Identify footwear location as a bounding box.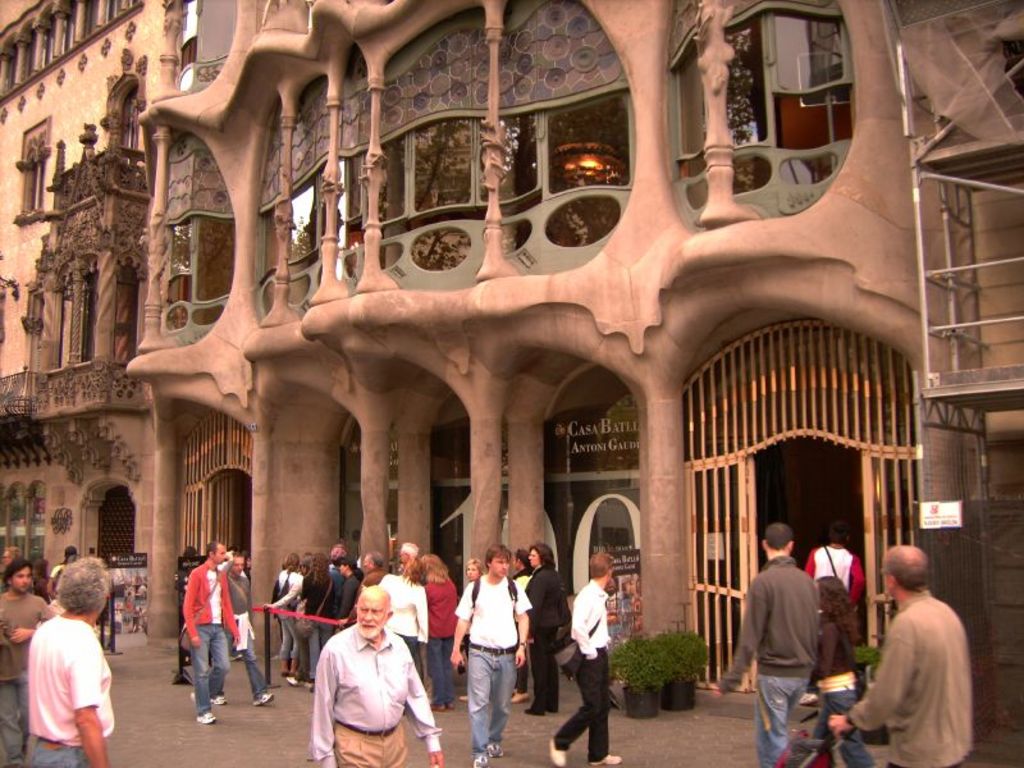
[796,691,819,703].
